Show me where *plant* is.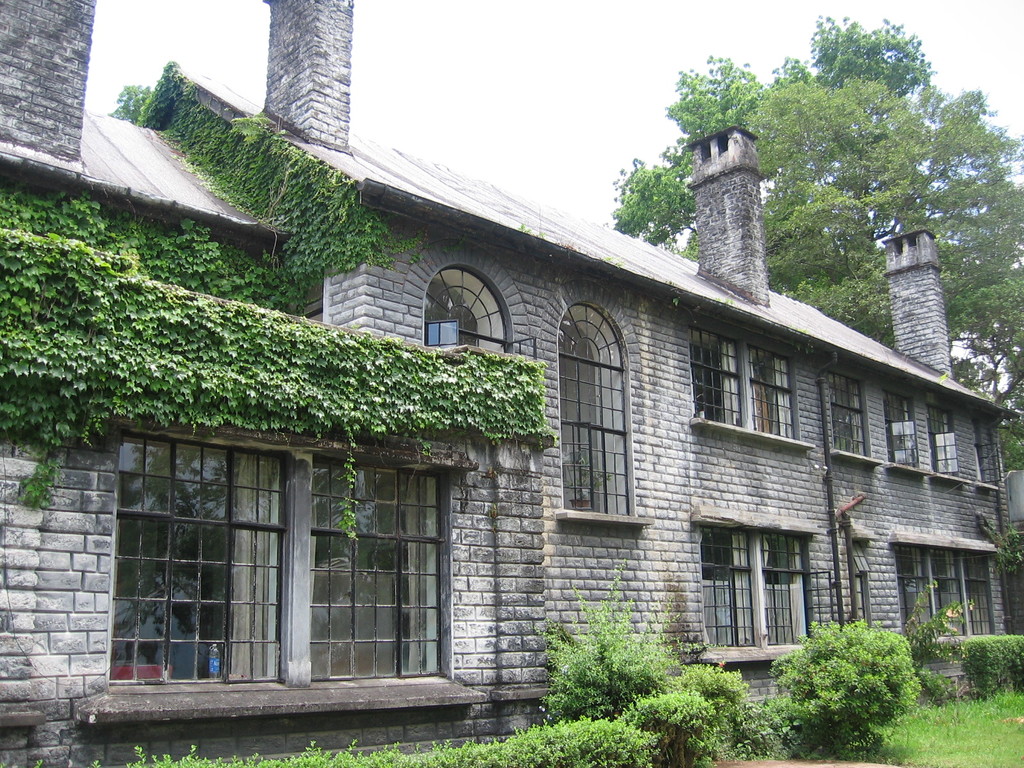
*plant* is at 953, 632, 1023, 701.
